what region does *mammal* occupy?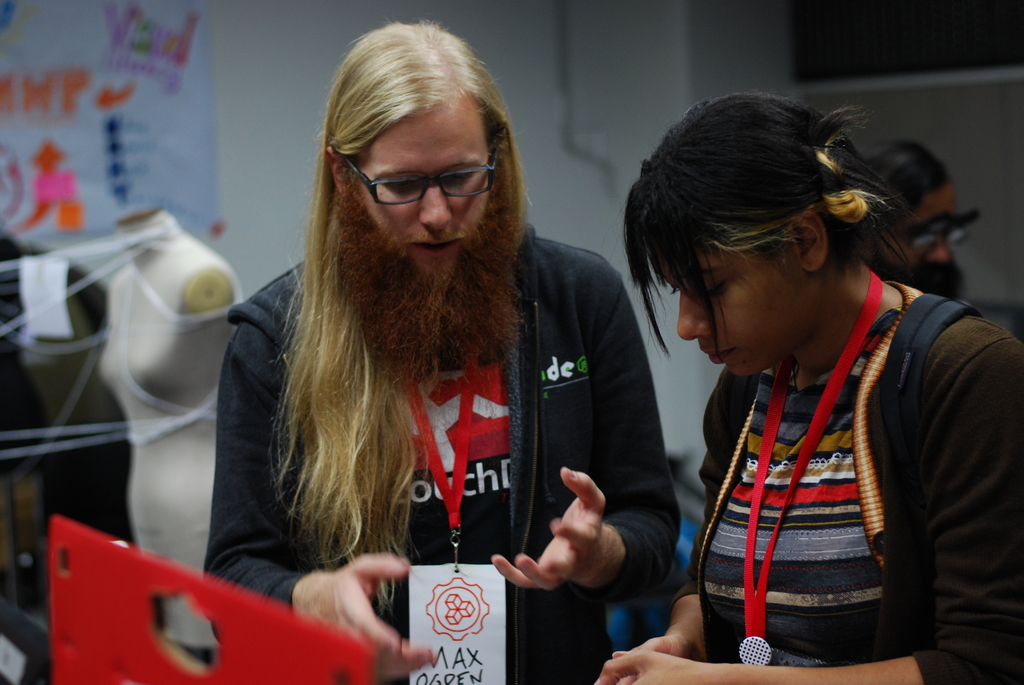
<region>604, 130, 1013, 681</region>.
